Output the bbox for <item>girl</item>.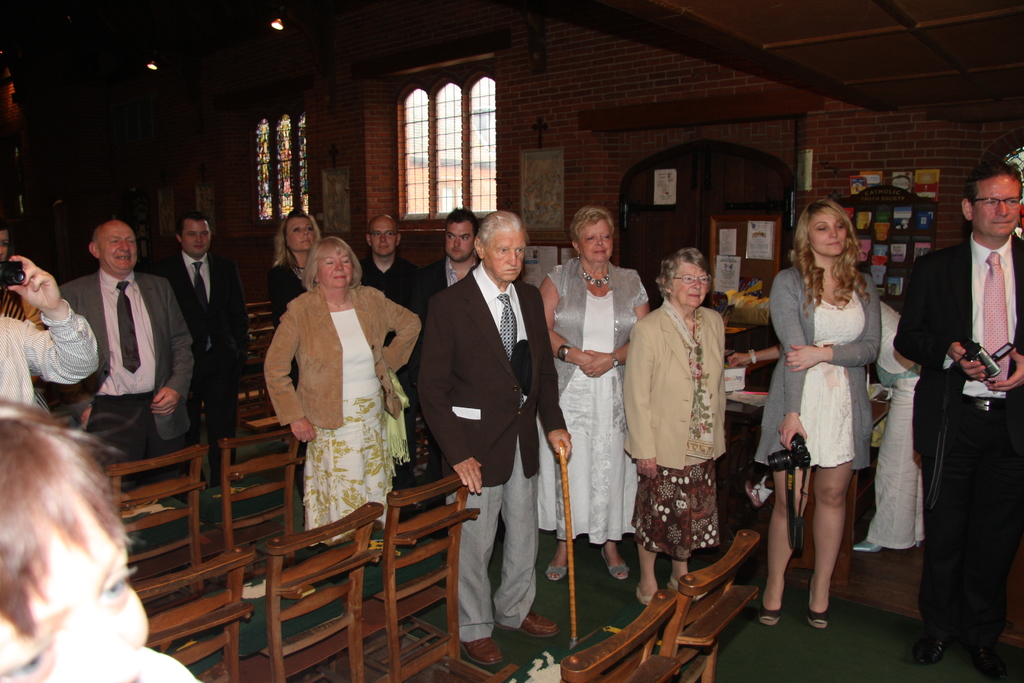
box=[748, 197, 881, 635].
